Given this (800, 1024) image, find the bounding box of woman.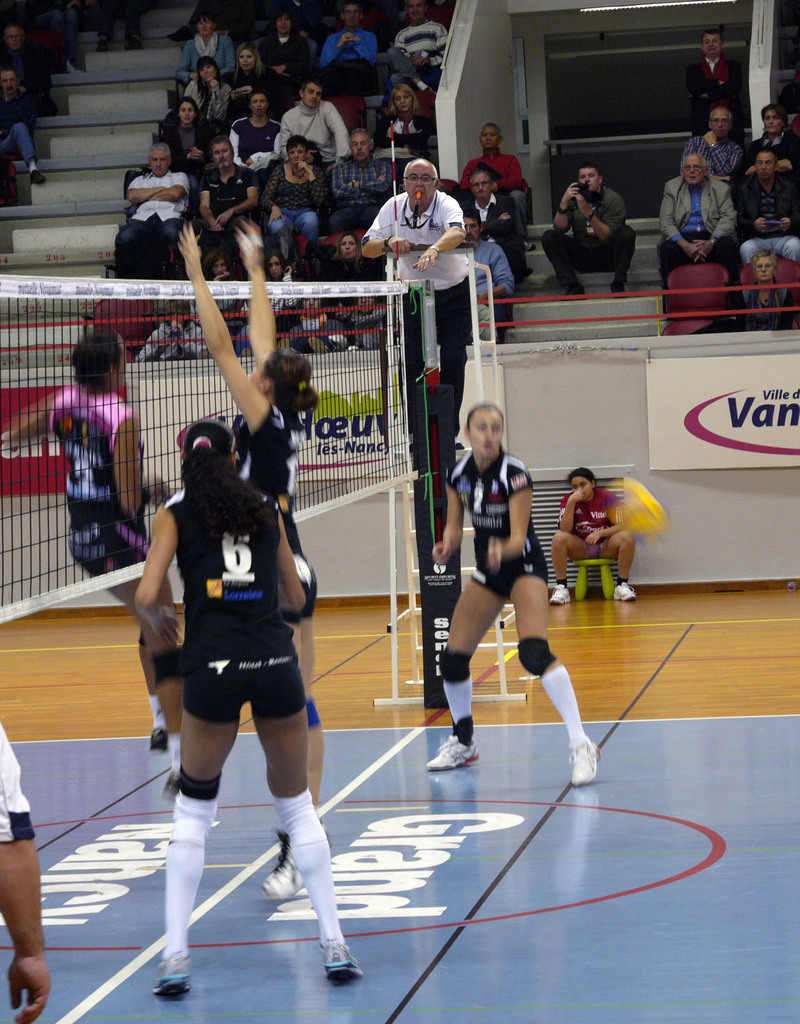
bbox(738, 247, 797, 333).
